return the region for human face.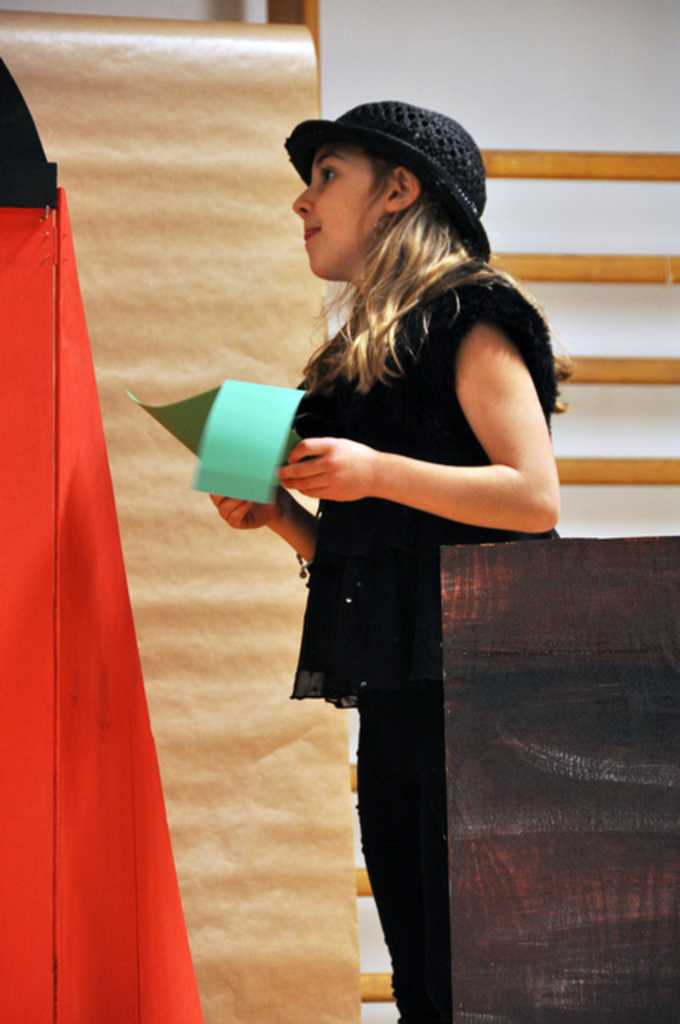
l=293, t=122, r=394, b=277.
